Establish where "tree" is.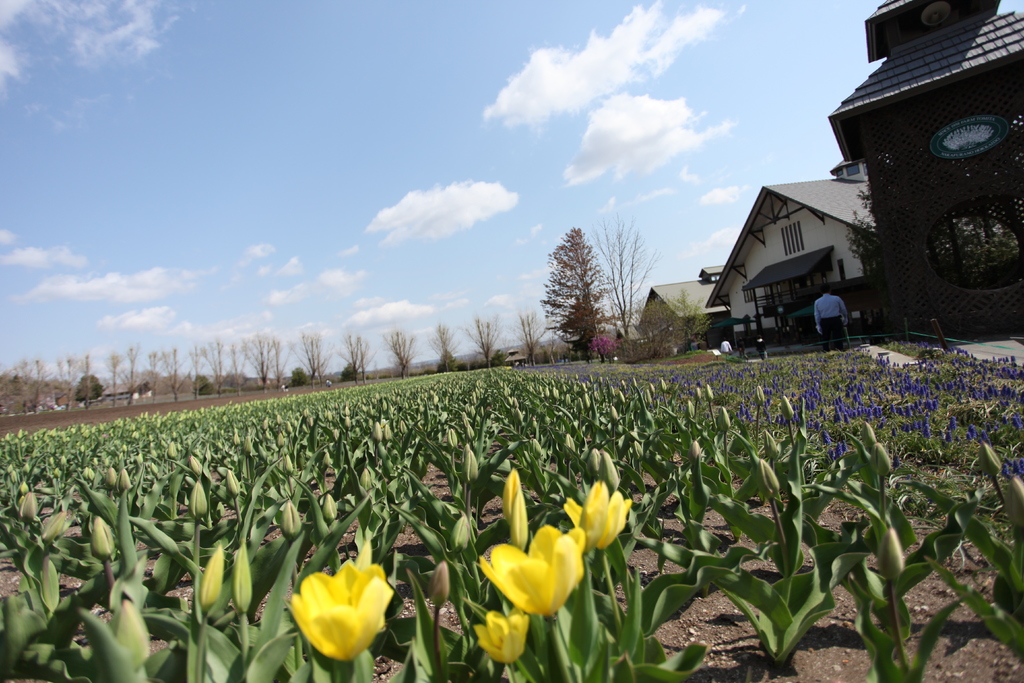
Established at l=343, t=331, r=374, b=377.
